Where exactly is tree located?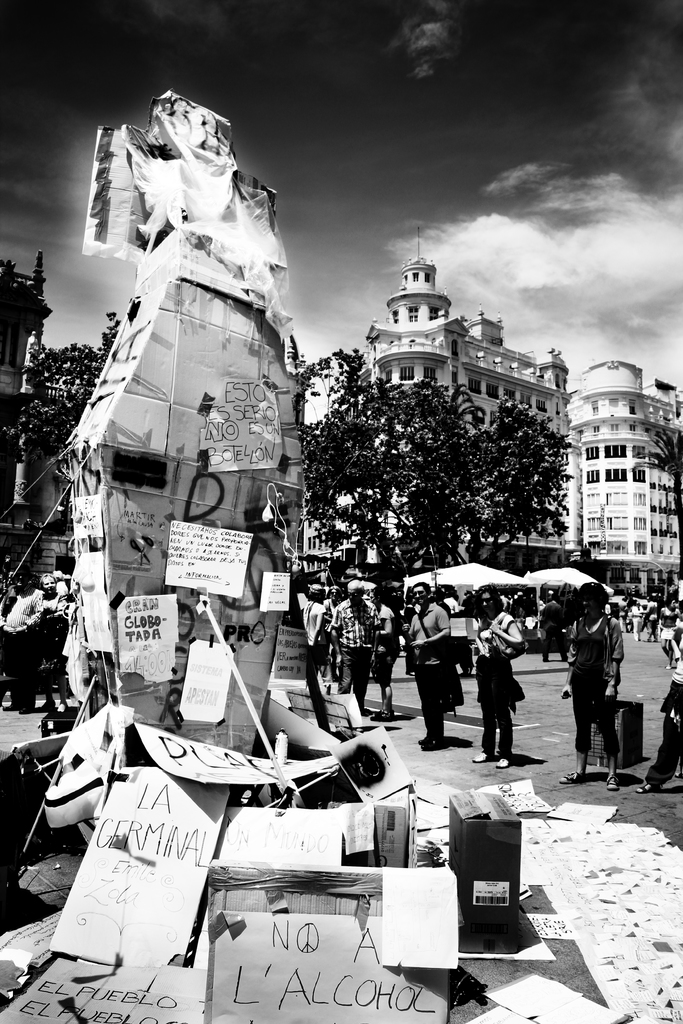
Its bounding box is bbox=[629, 428, 682, 578].
